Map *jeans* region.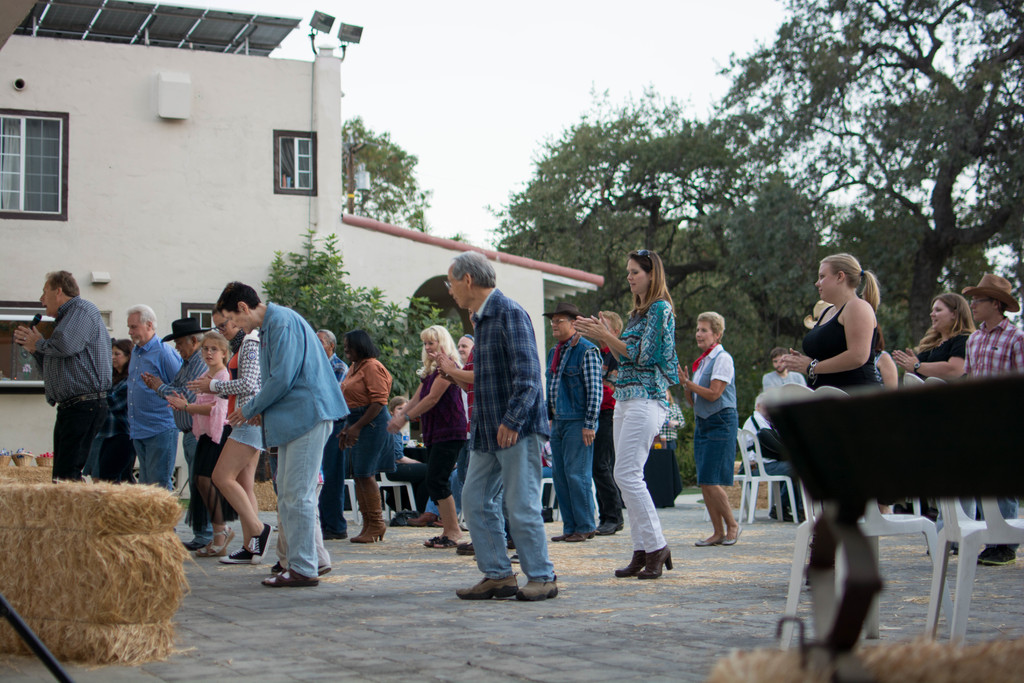
Mapped to 275/422/334/584.
